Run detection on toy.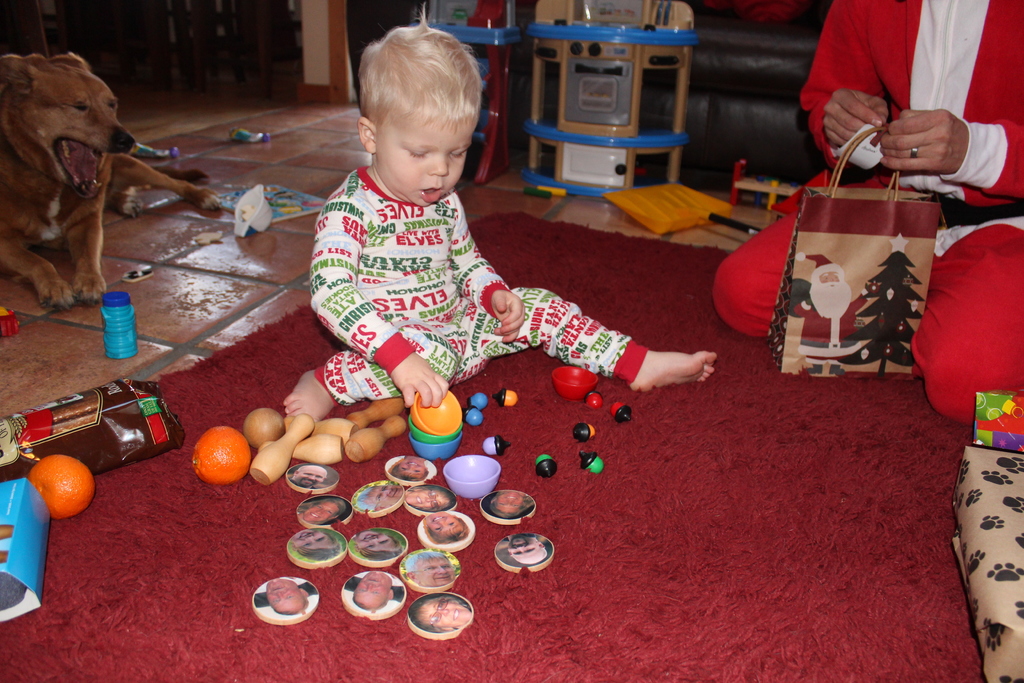
Result: (left=125, top=135, right=183, bottom=163).
